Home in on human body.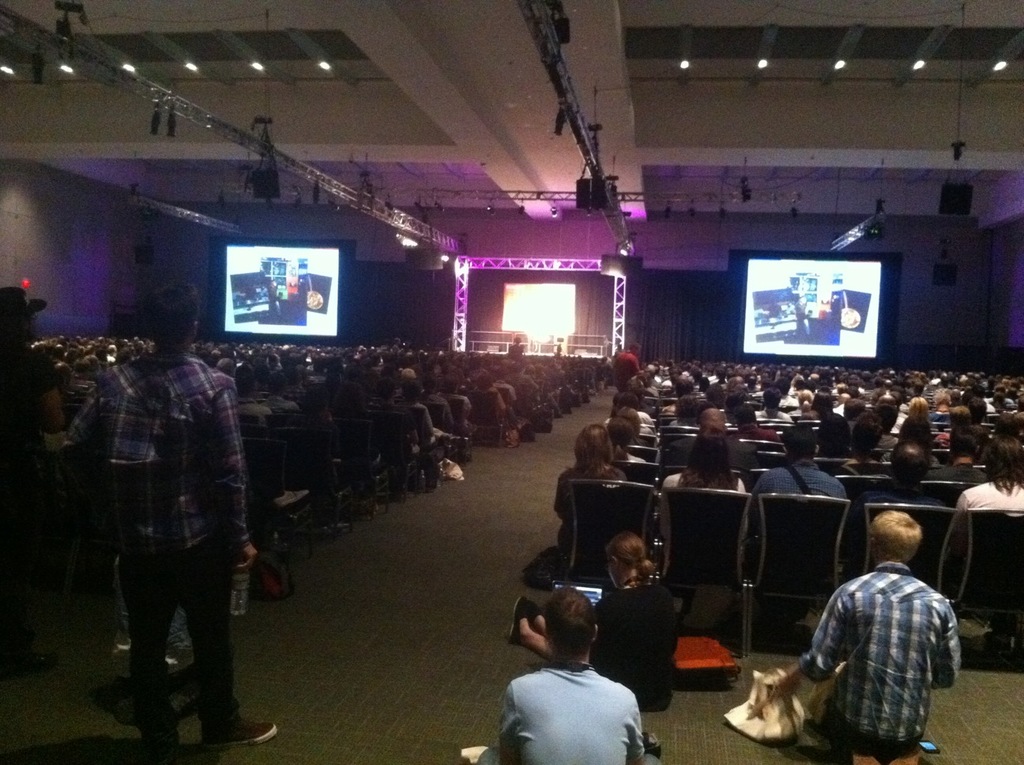
Homed in at bbox=[777, 534, 958, 764].
